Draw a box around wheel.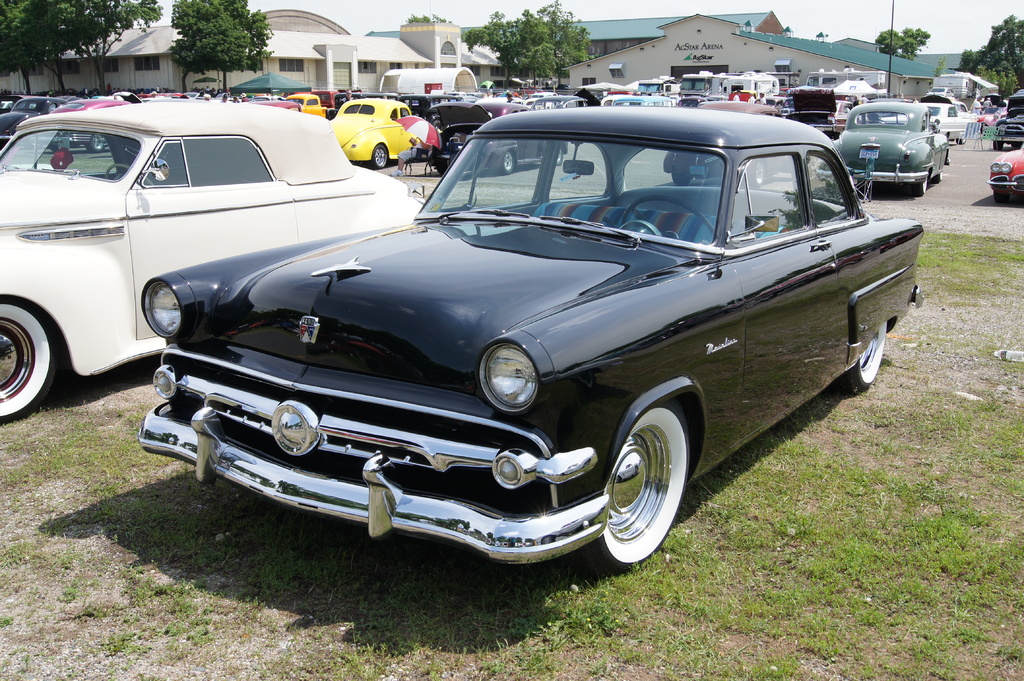
<box>504,152,515,175</box>.
